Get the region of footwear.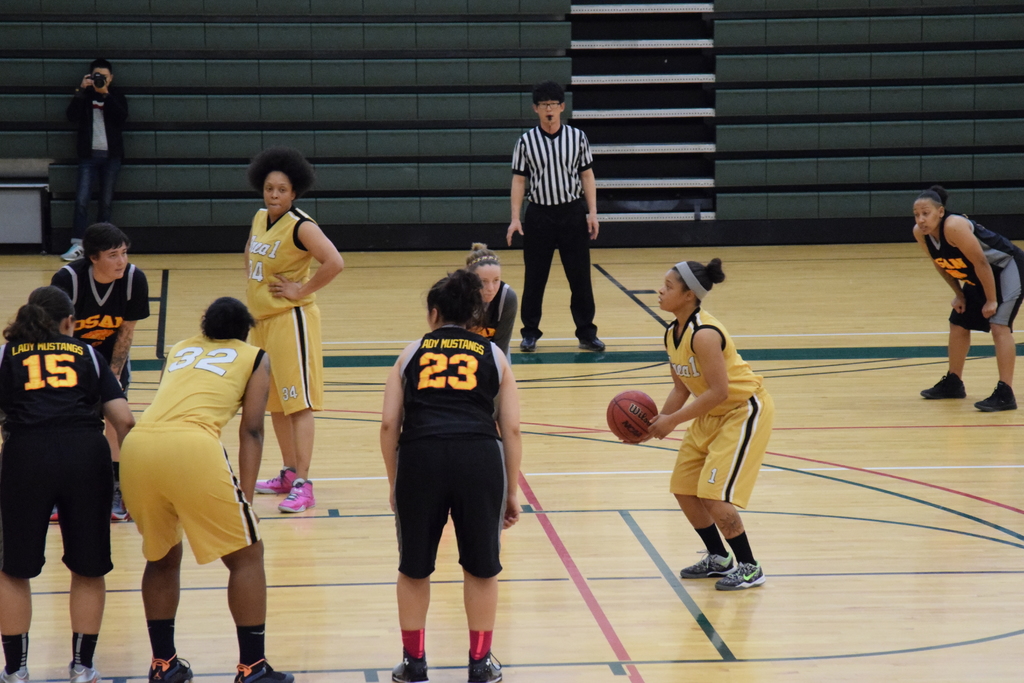
locate(920, 369, 967, 399).
